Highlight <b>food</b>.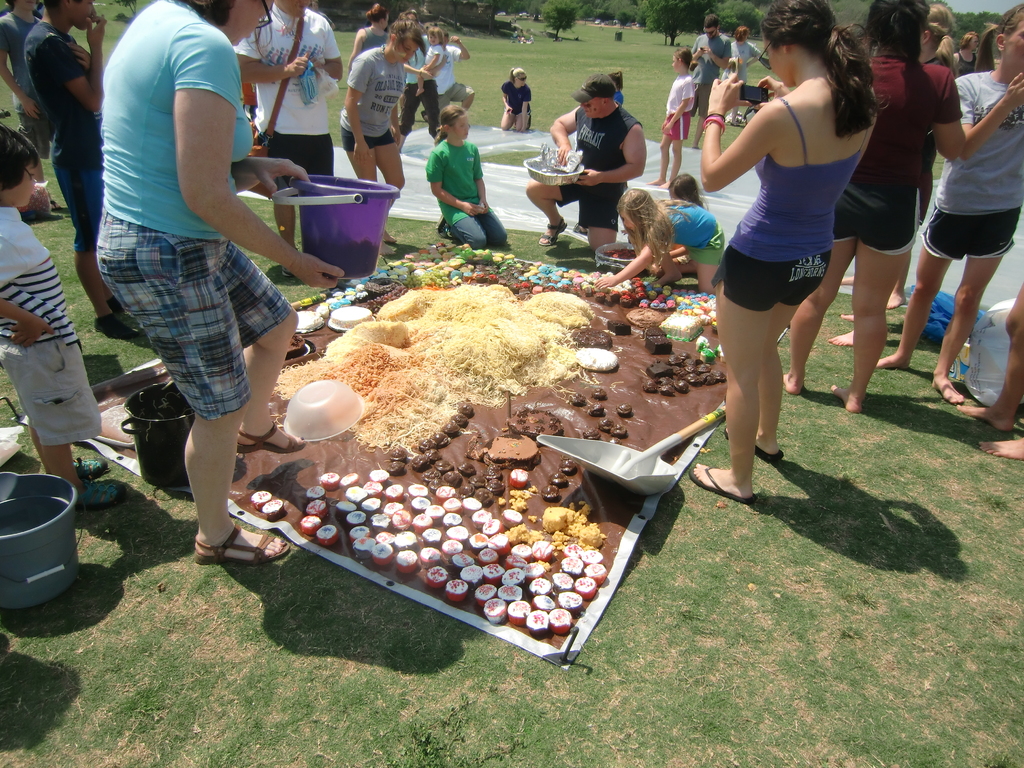
Highlighted region: x1=592, y1=385, x2=608, y2=401.
